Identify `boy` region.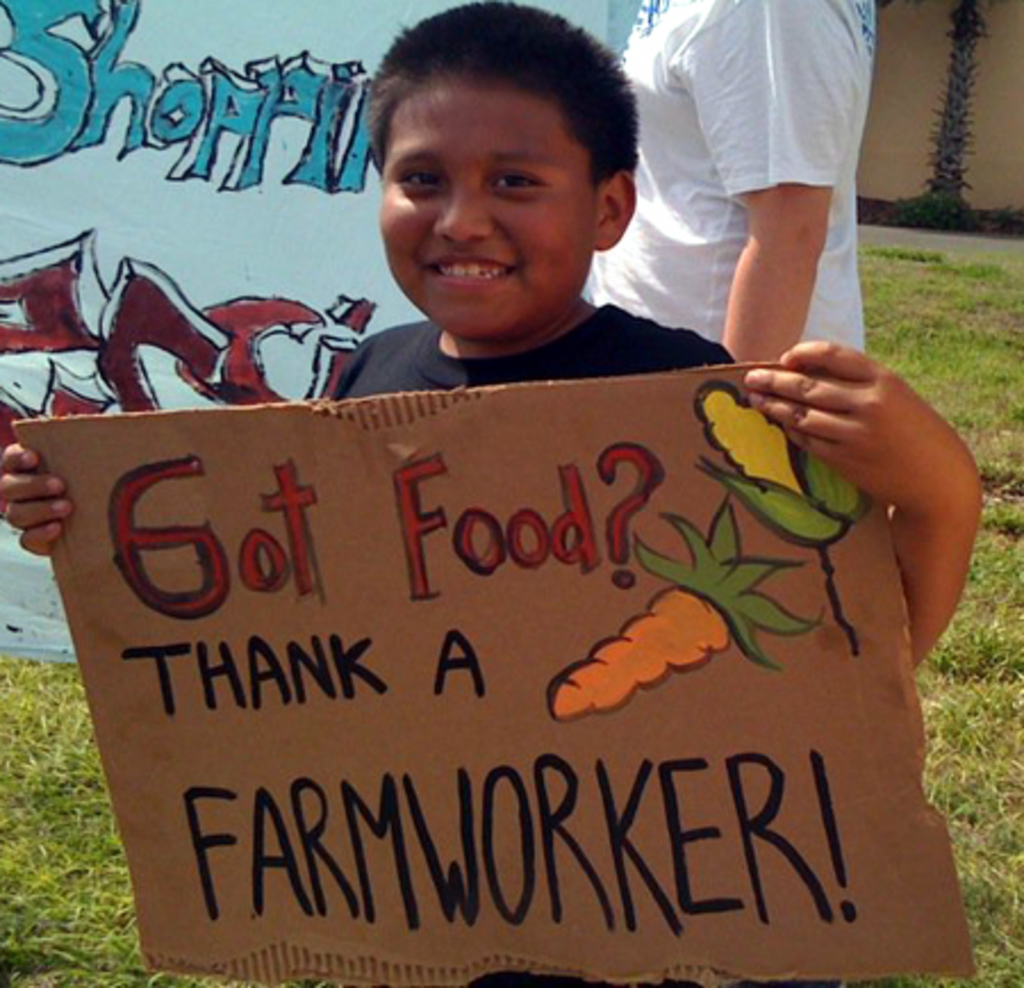
Region: detection(0, 0, 988, 986).
